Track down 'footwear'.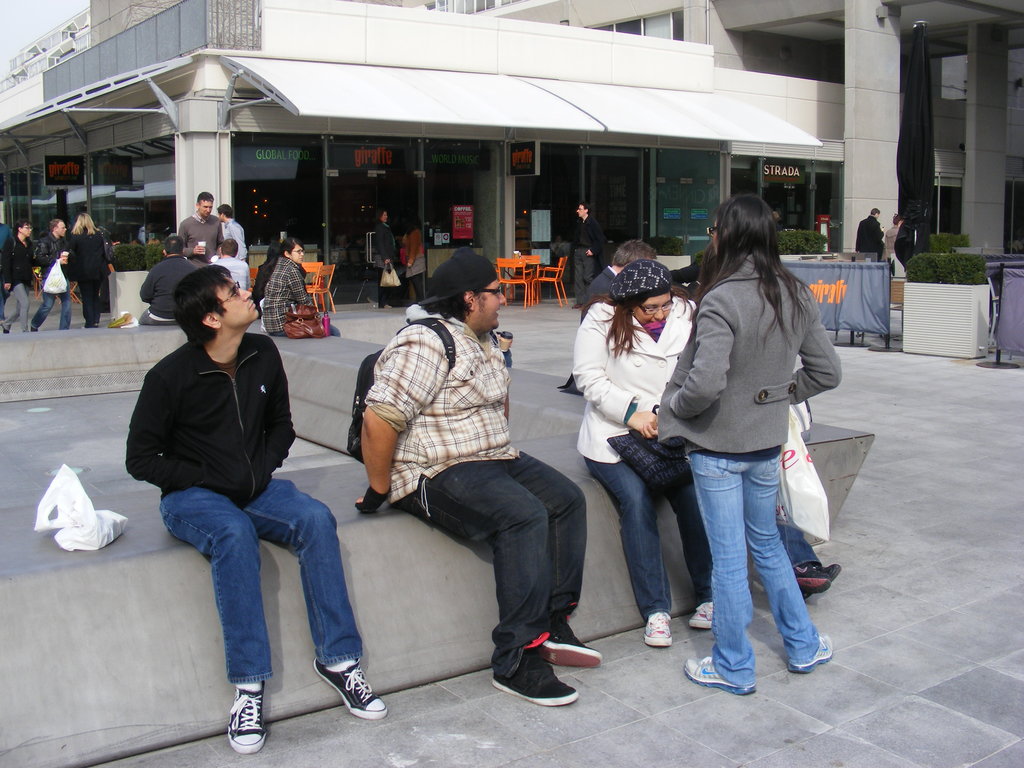
Tracked to crop(644, 611, 673, 648).
